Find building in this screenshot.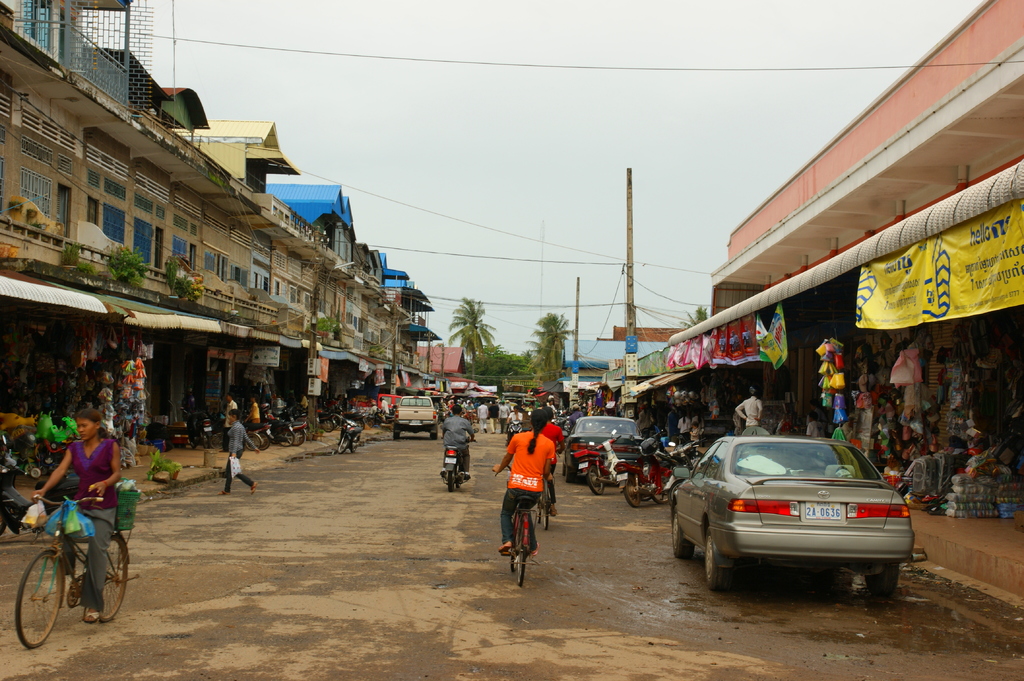
The bounding box for building is 667,0,1023,512.
